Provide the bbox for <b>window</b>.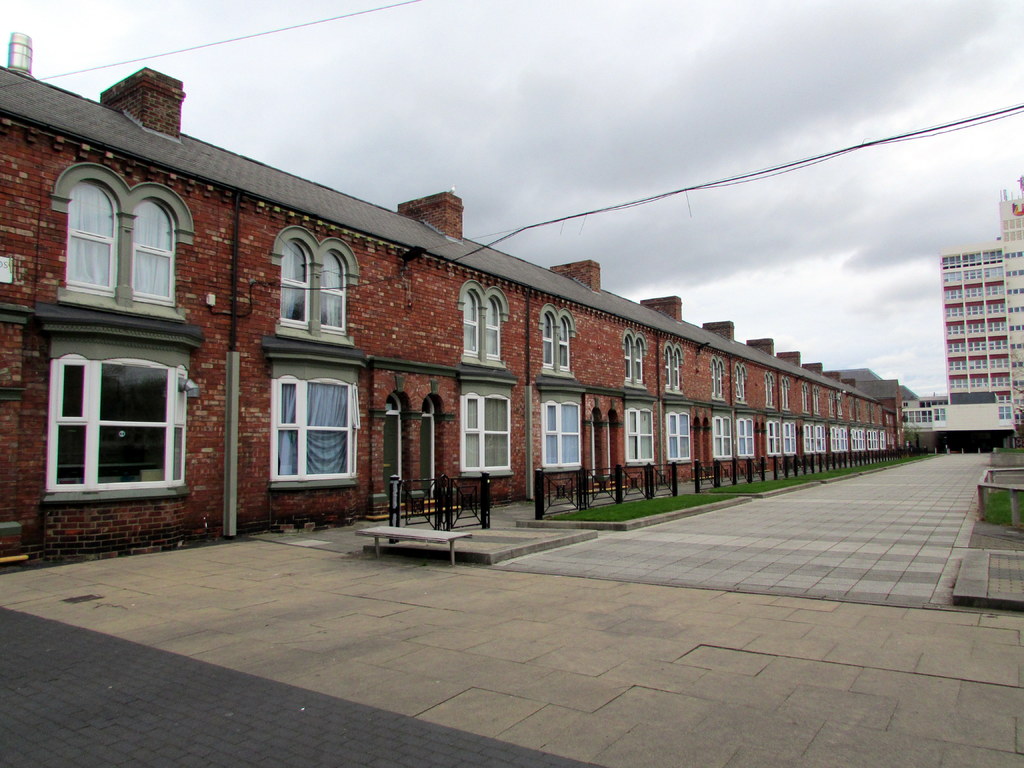
<region>673, 352, 680, 394</region>.
